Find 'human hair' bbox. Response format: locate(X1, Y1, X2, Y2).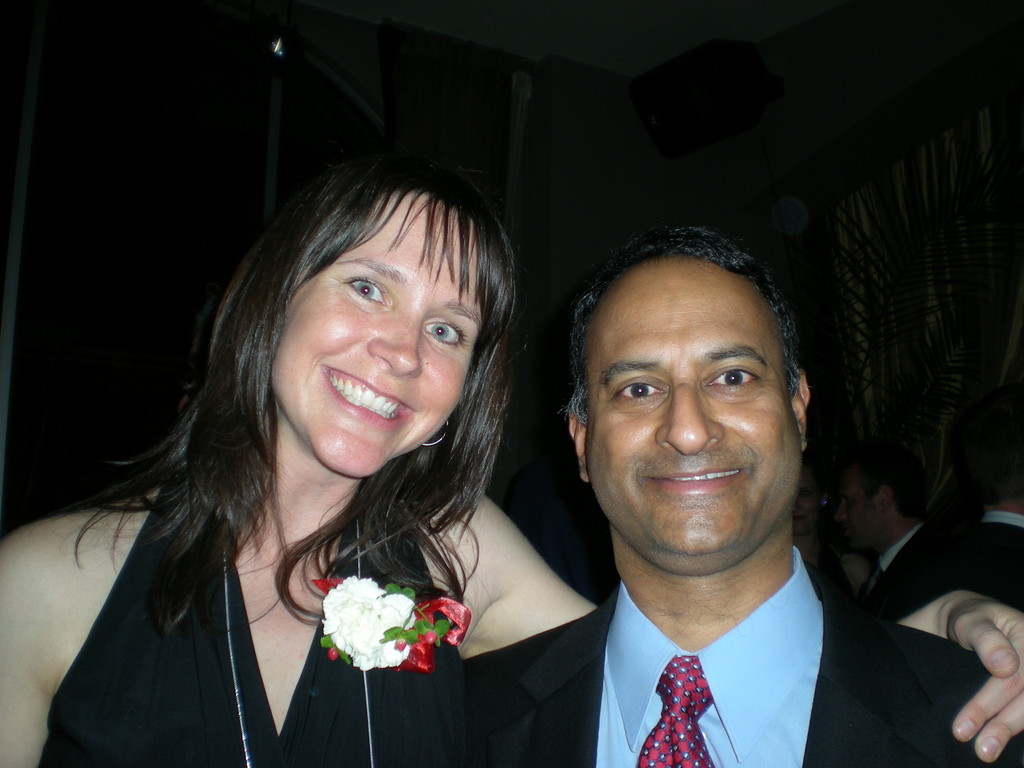
locate(554, 223, 808, 437).
